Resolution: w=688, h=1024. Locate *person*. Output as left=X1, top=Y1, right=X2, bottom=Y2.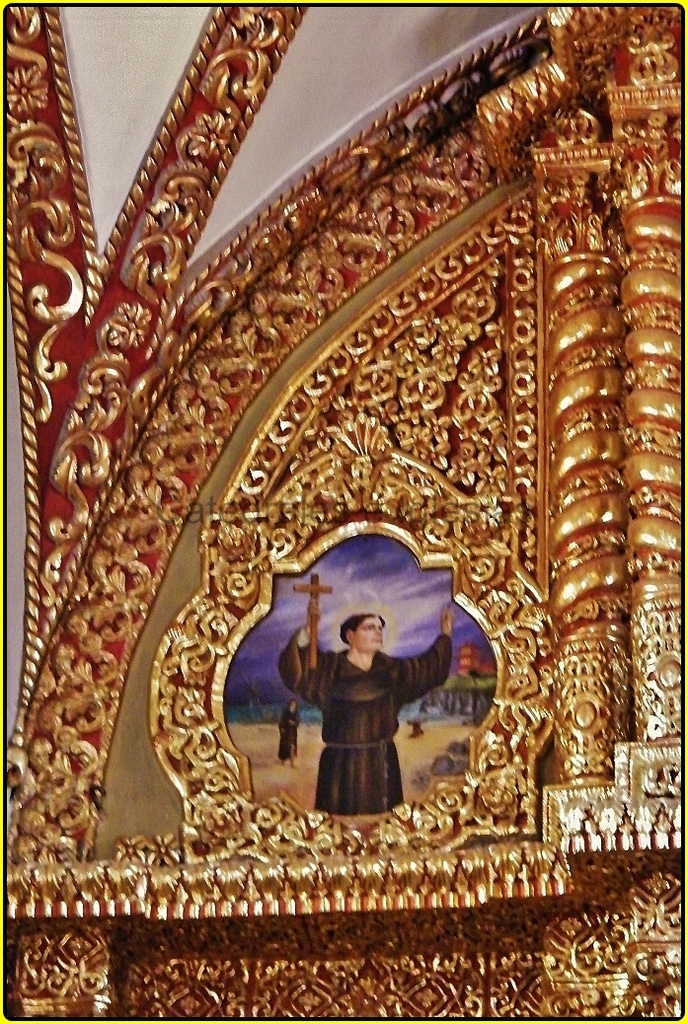
left=294, top=587, right=436, bottom=841.
